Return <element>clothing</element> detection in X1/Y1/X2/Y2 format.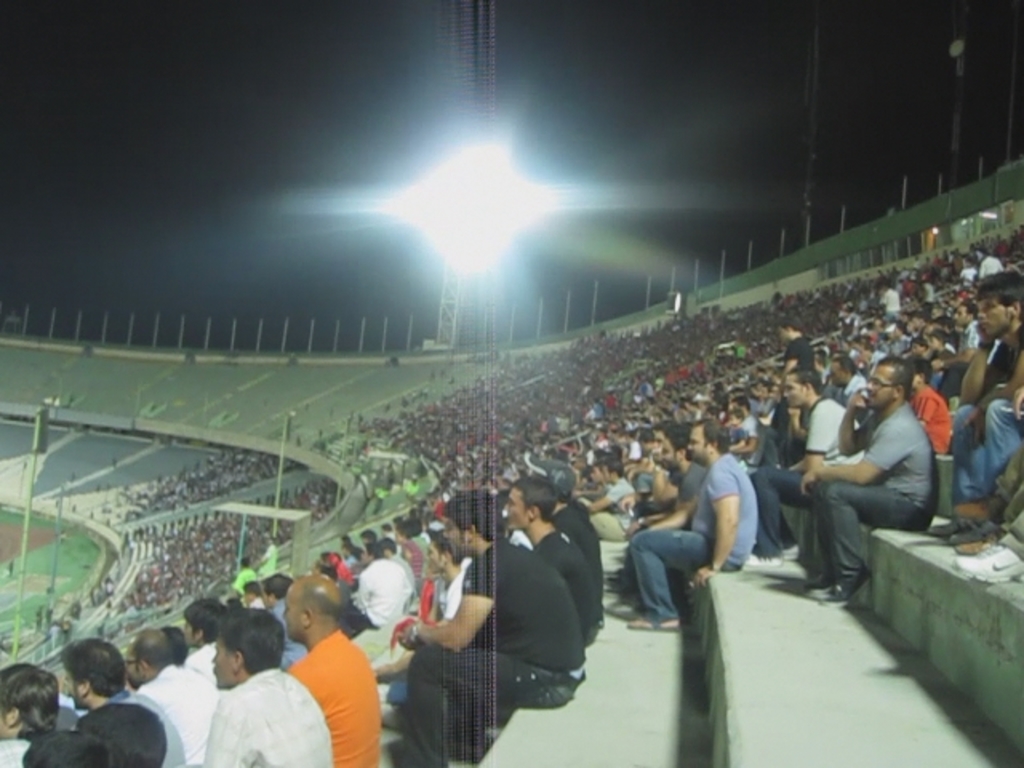
952/262/979/285.
